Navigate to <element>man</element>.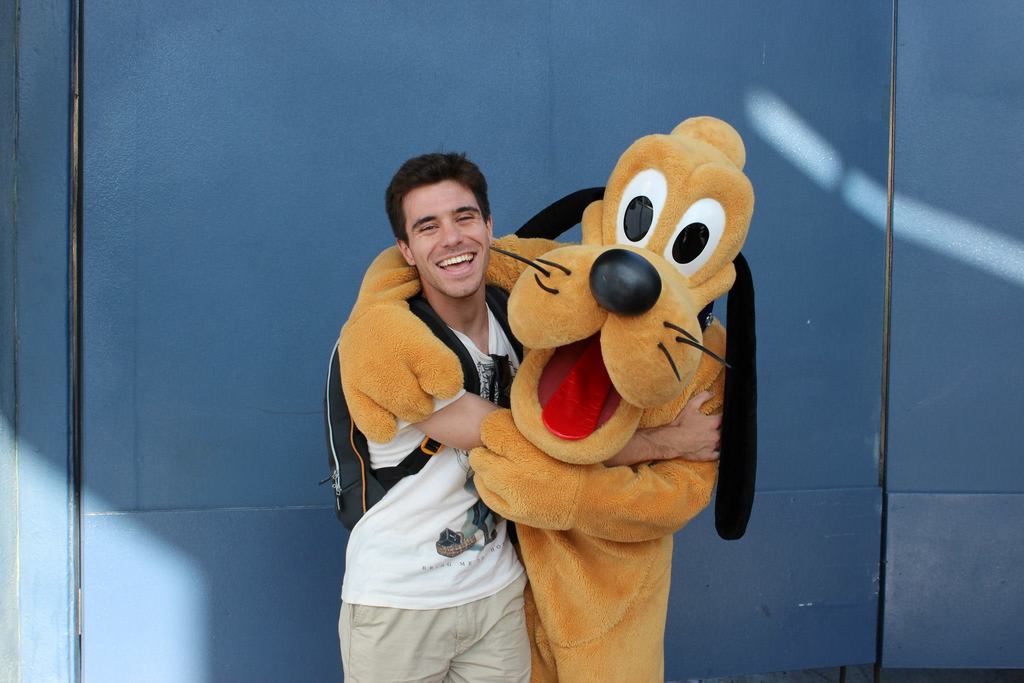
Navigation target: locate(274, 112, 766, 656).
